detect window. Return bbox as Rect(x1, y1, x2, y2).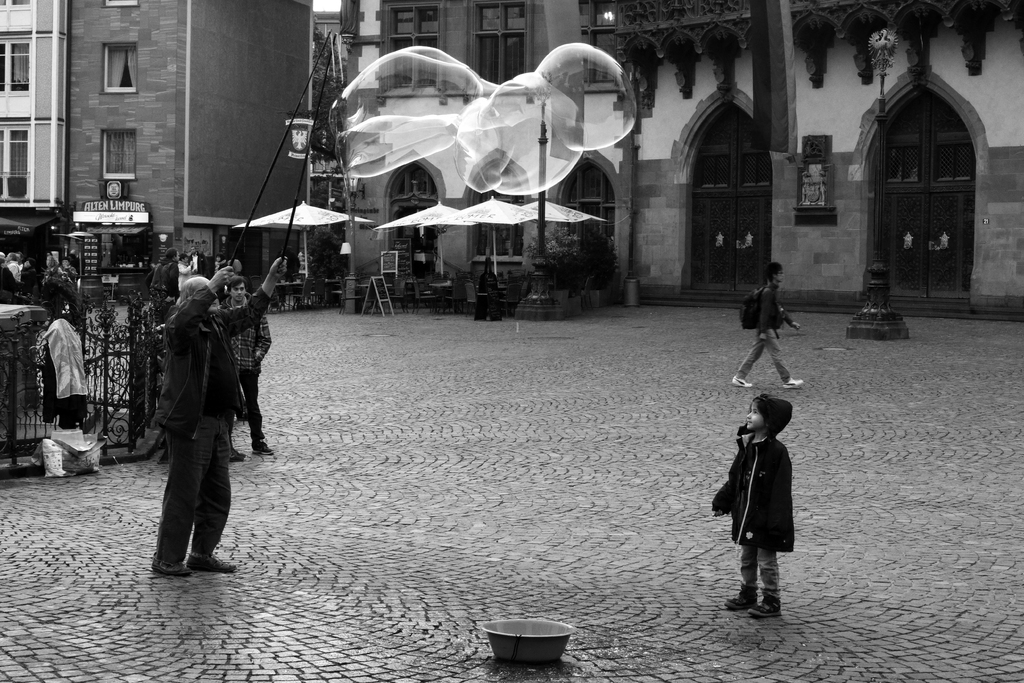
Rect(104, 44, 136, 97).
